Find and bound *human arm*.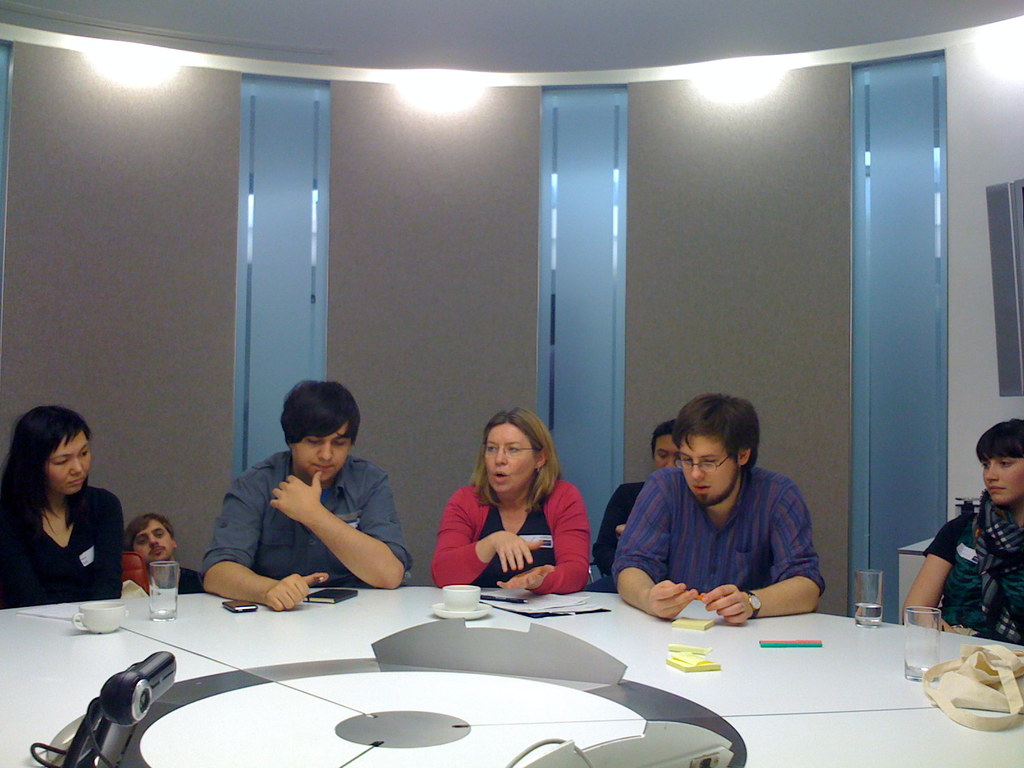
Bound: region(197, 464, 333, 611).
